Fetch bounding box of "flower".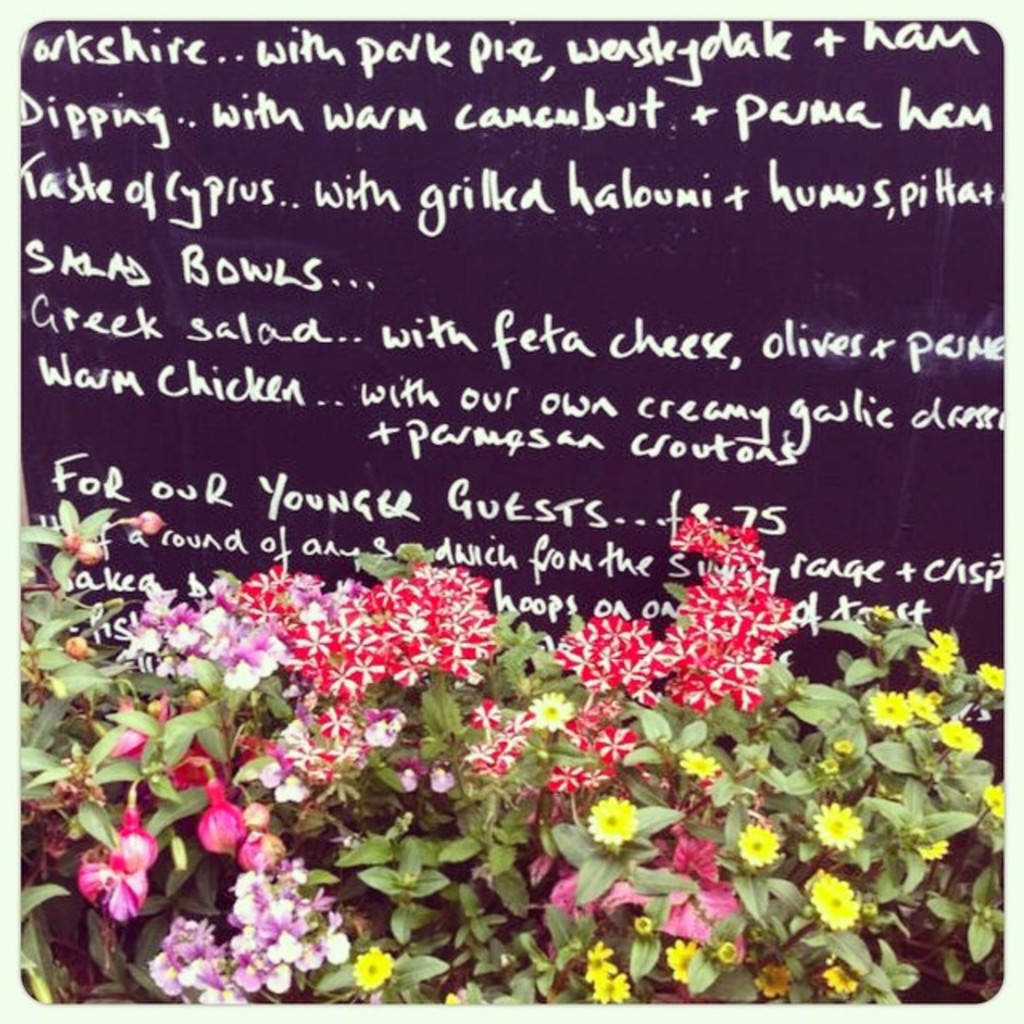
Bbox: [587,966,635,1005].
